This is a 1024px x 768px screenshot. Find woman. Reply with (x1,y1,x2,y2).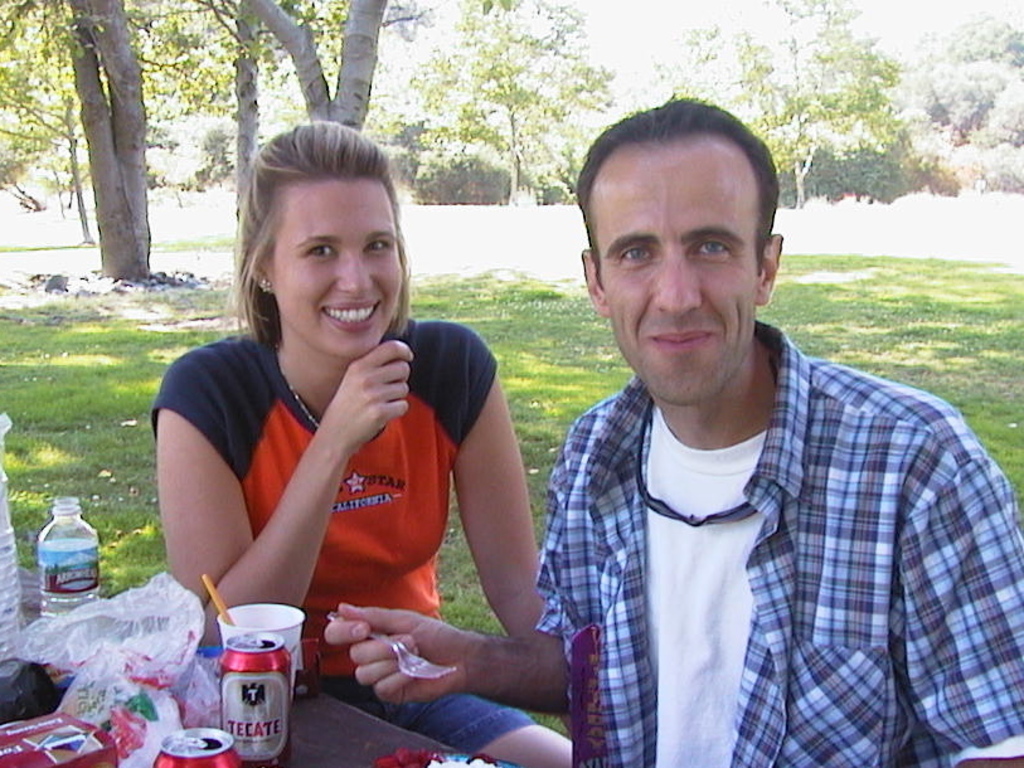
(135,150,631,737).
